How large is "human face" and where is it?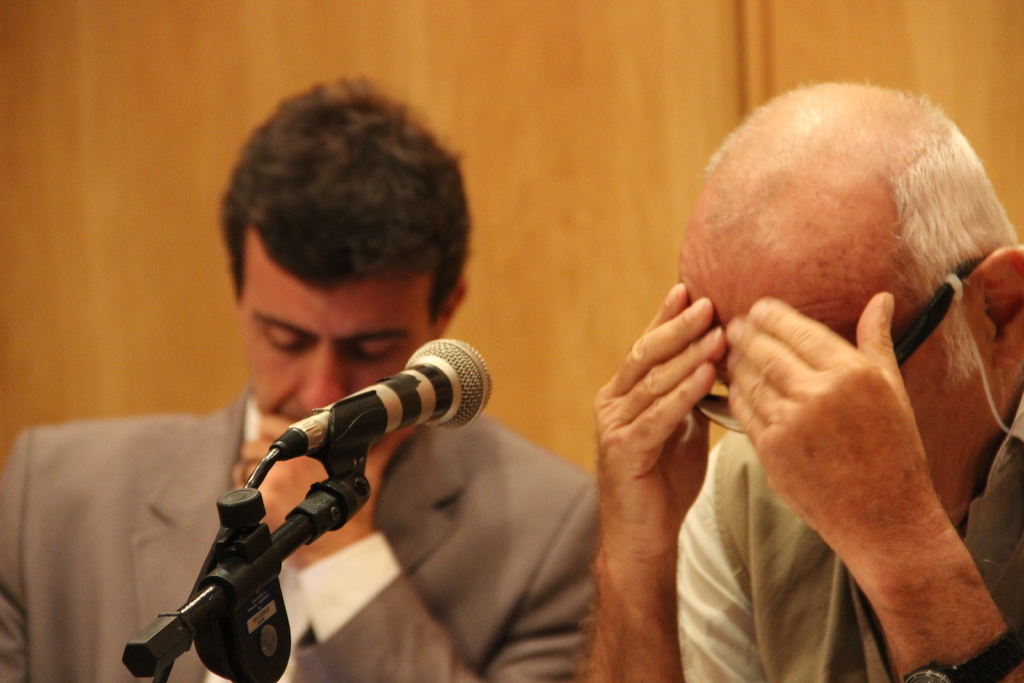
Bounding box: <bbox>243, 245, 428, 422</bbox>.
